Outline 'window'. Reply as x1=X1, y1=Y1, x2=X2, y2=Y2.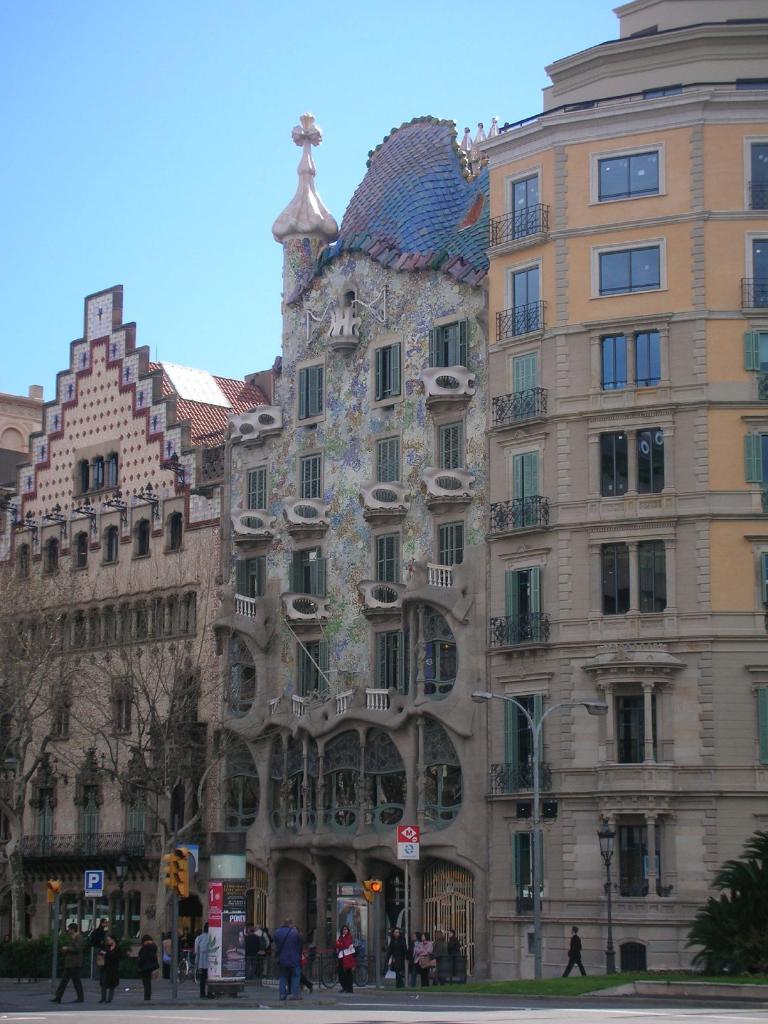
x1=69, y1=528, x2=93, y2=570.
